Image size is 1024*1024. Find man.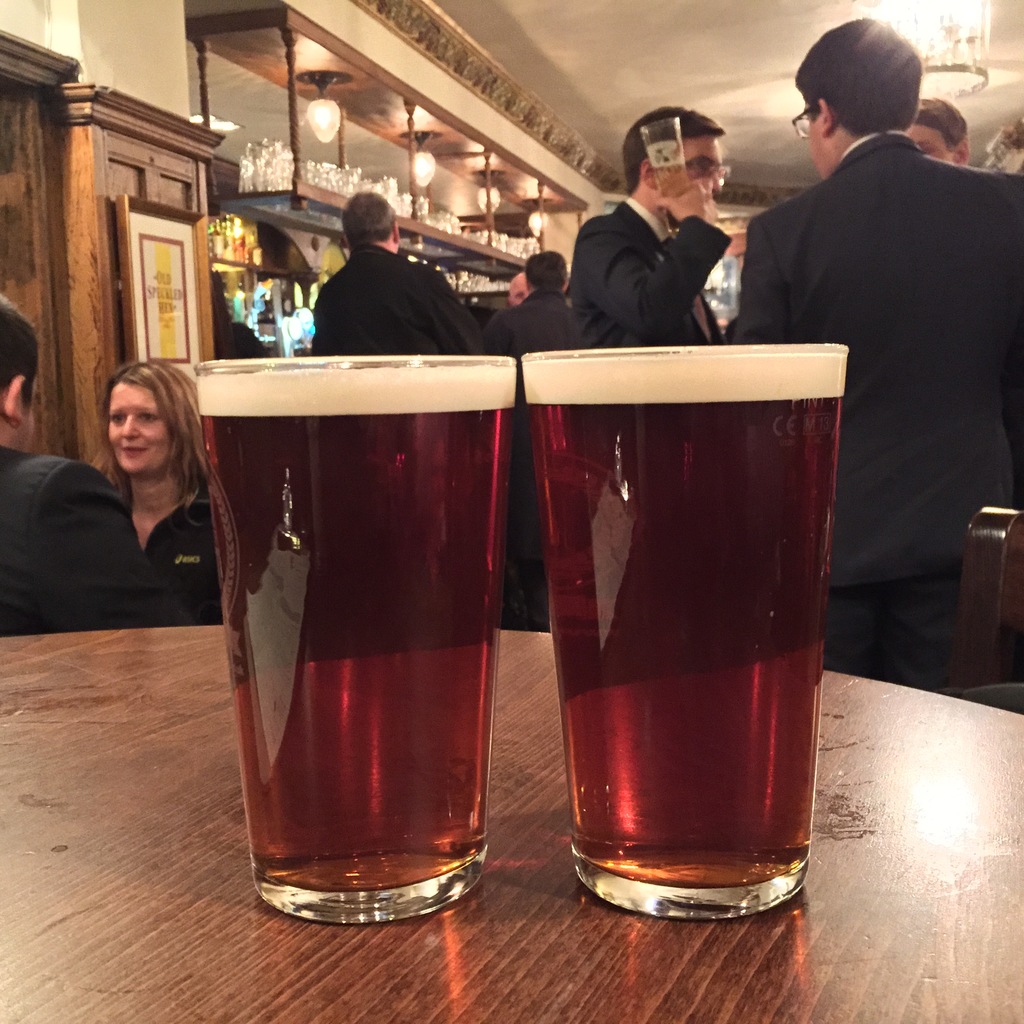
BBox(729, 29, 999, 620).
